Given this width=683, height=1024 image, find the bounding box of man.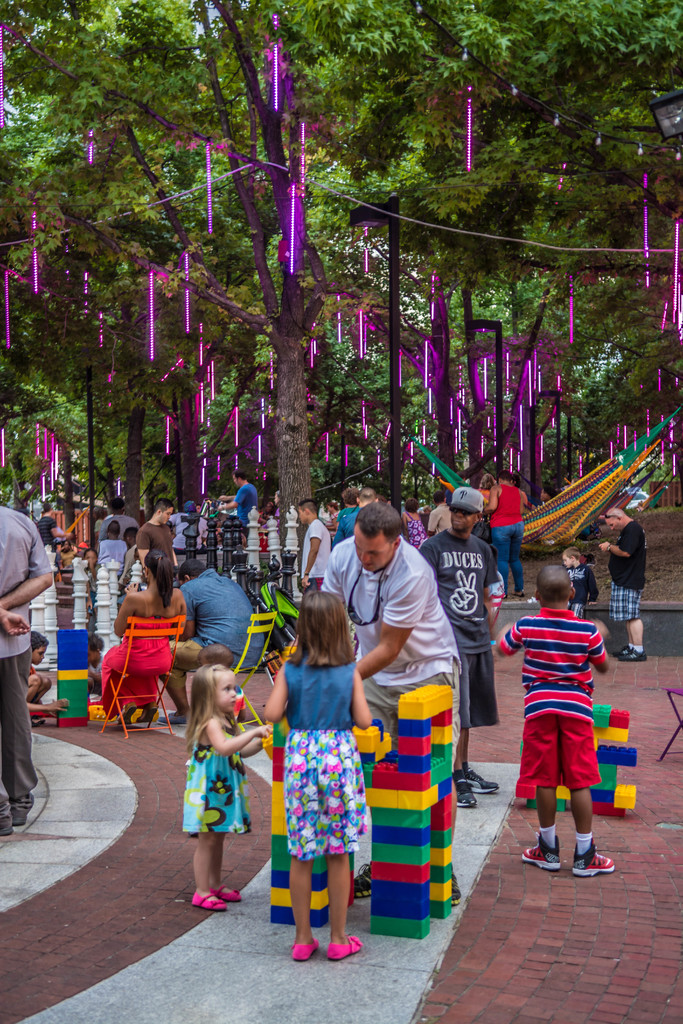
rect(134, 495, 176, 581).
